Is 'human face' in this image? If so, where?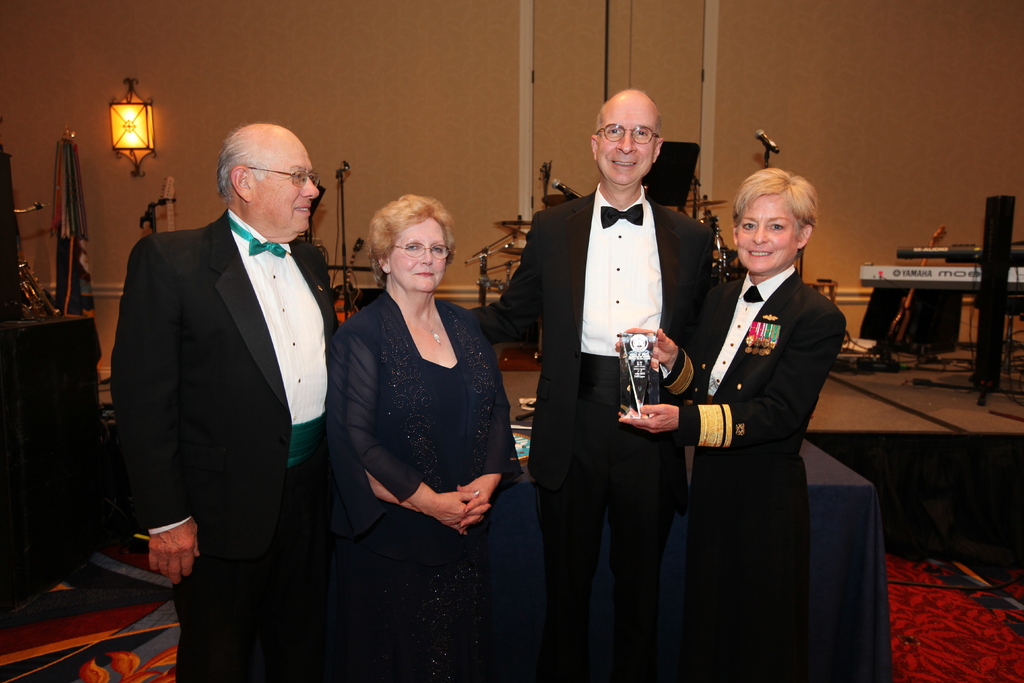
Yes, at [x1=385, y1=222, x2=447, y2=298].
